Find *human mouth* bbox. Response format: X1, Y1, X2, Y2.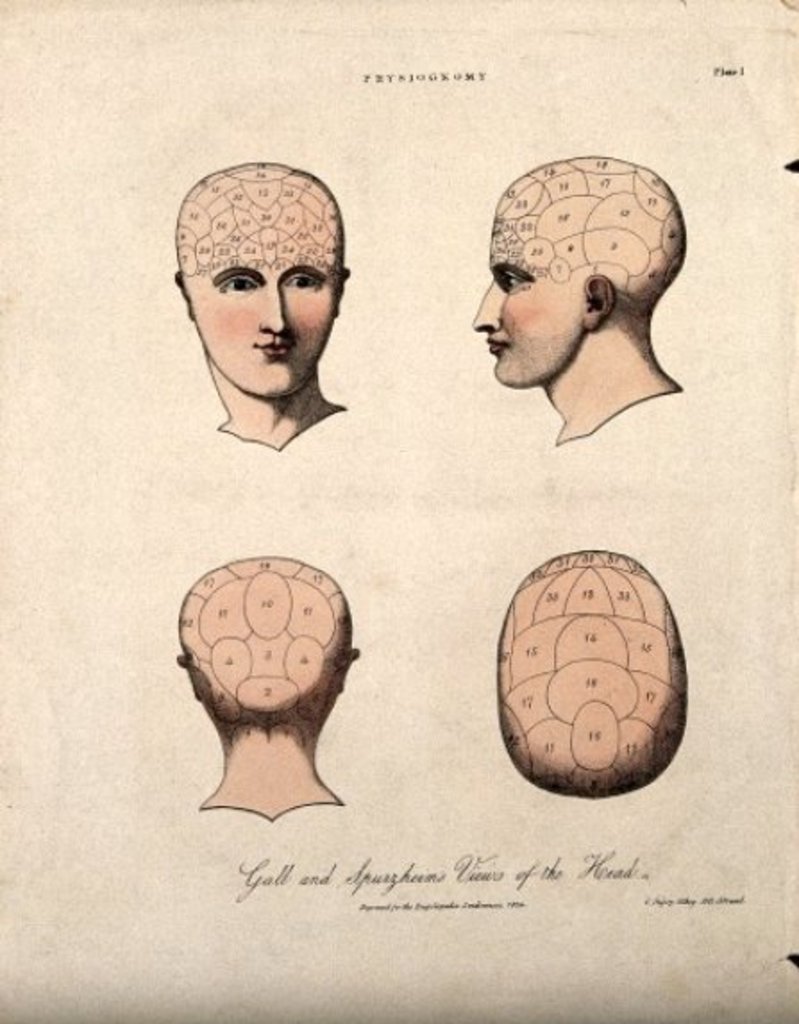
247, 331, 297, 363.
